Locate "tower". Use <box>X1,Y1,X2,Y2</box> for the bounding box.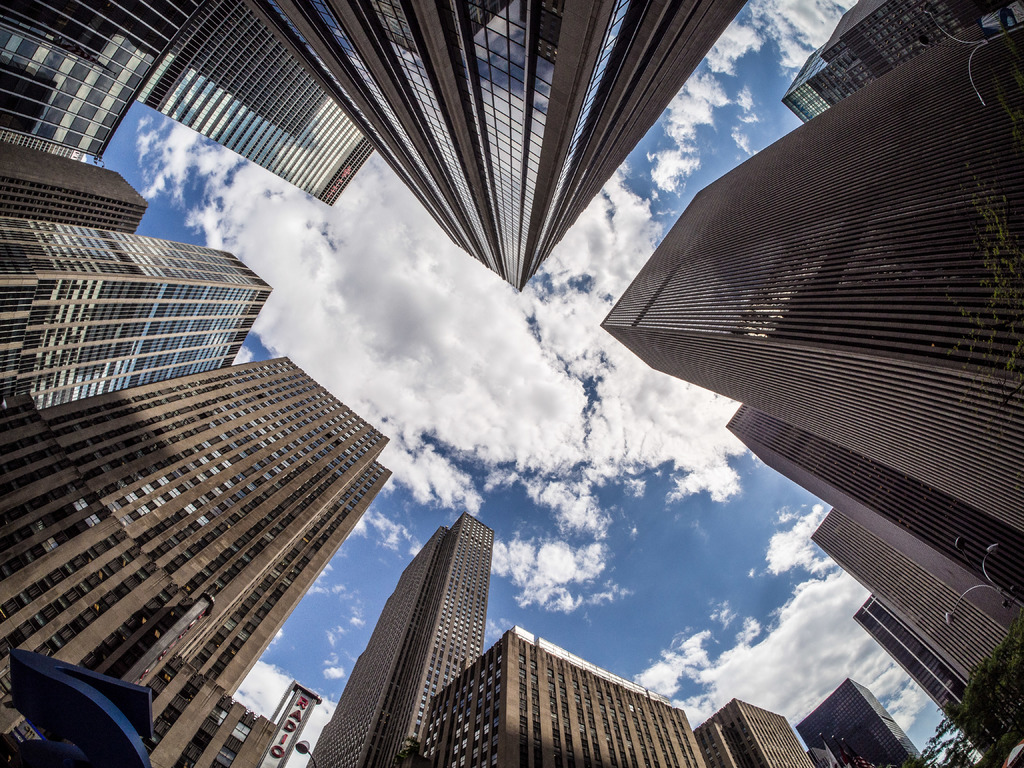
<box>776,0,1002,130</box>.
